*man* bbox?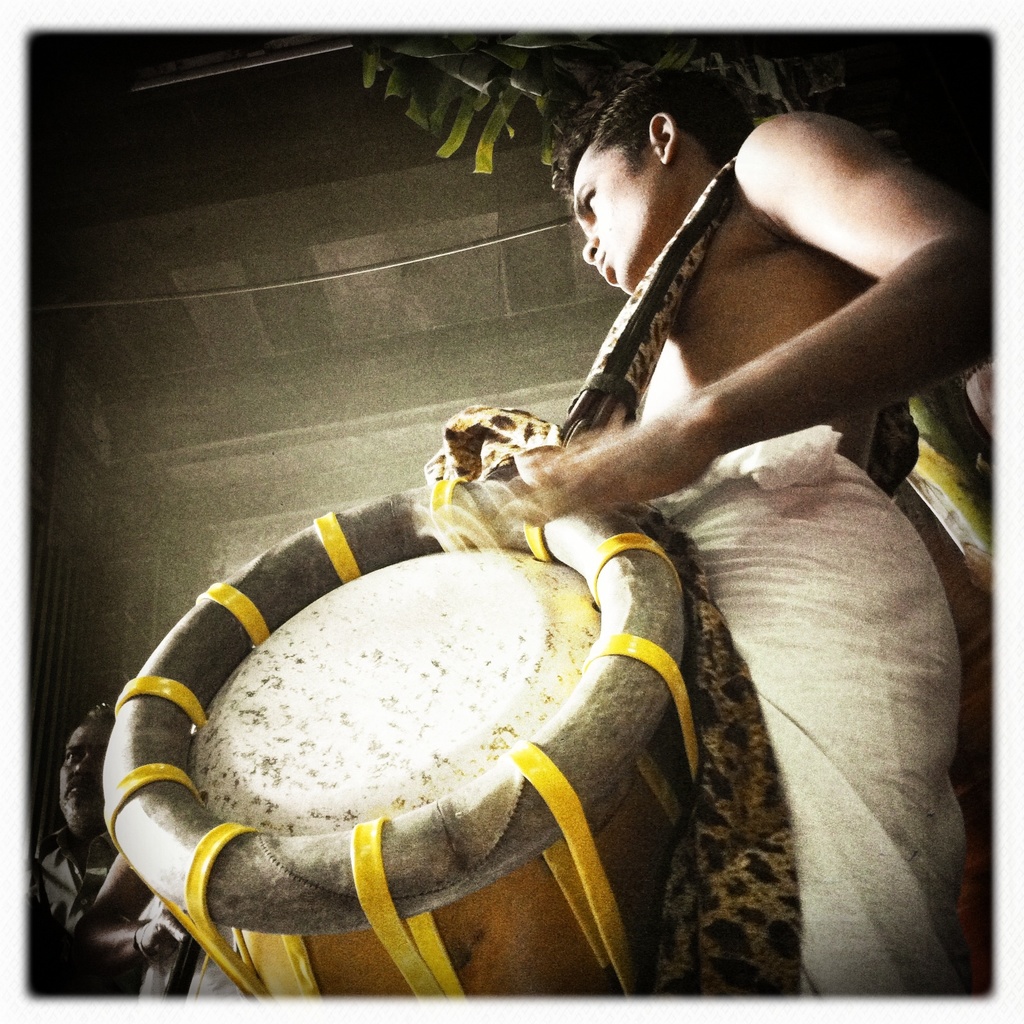
x1=445, y1=85, x2=954, y2=884
